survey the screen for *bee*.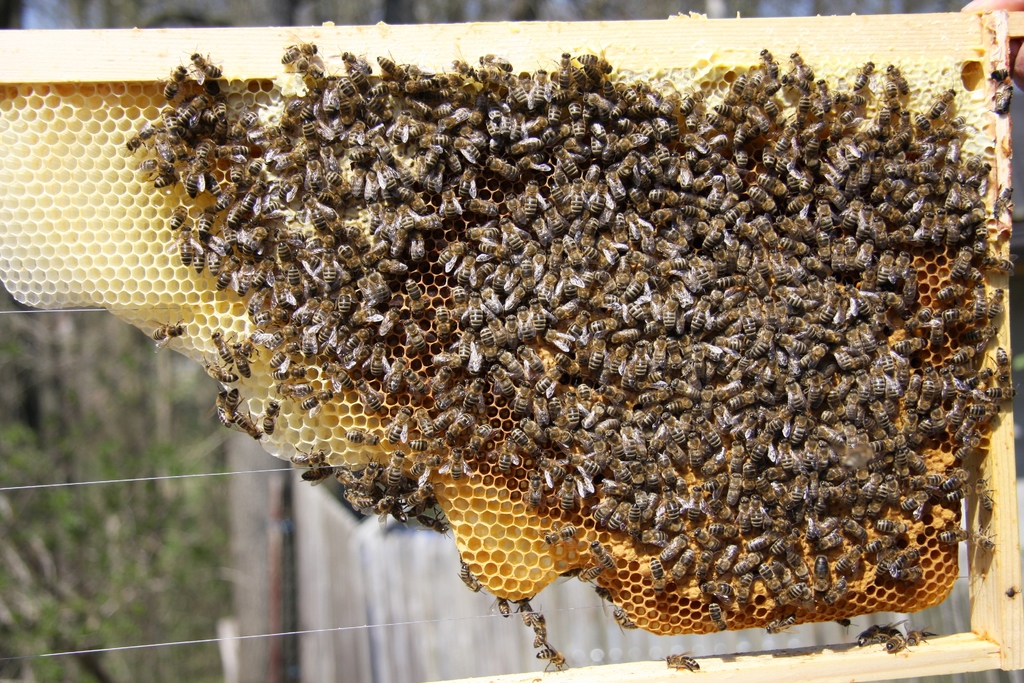
Survey found: l=433, t=305, r=451, b=344.
